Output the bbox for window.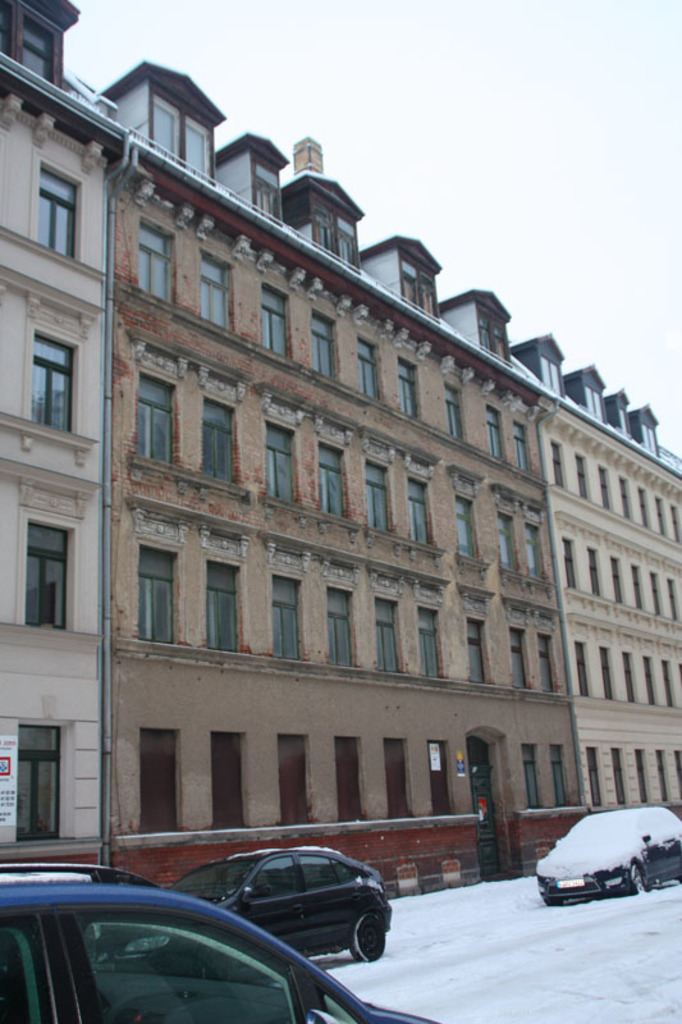
[558,538,577,589].
